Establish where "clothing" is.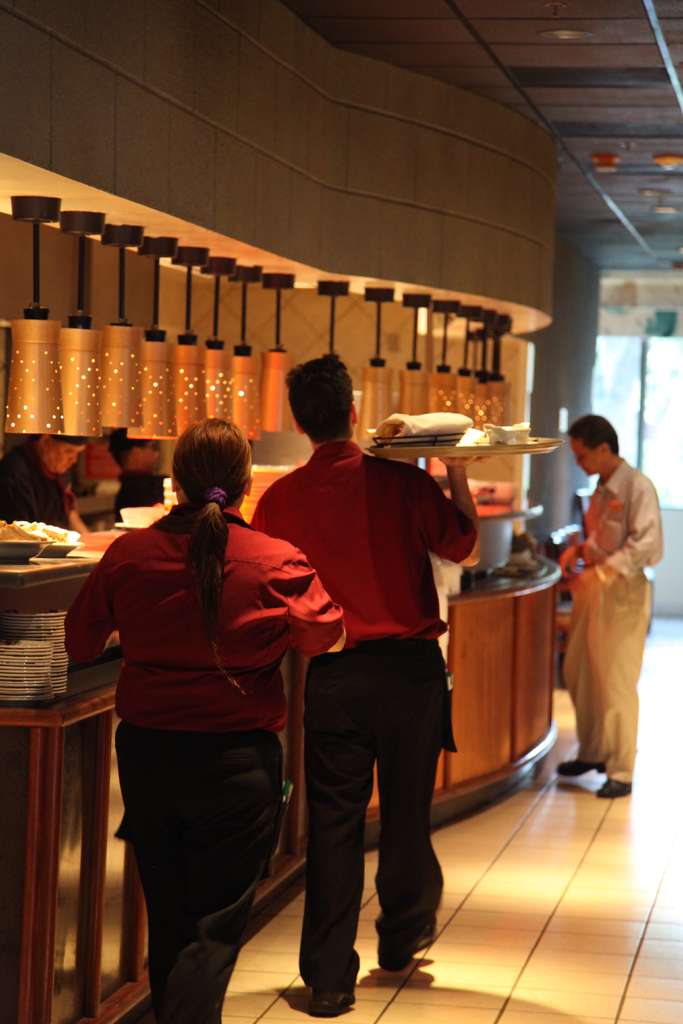
Established at x1=248 y1=428 x2=482 y2=995.
